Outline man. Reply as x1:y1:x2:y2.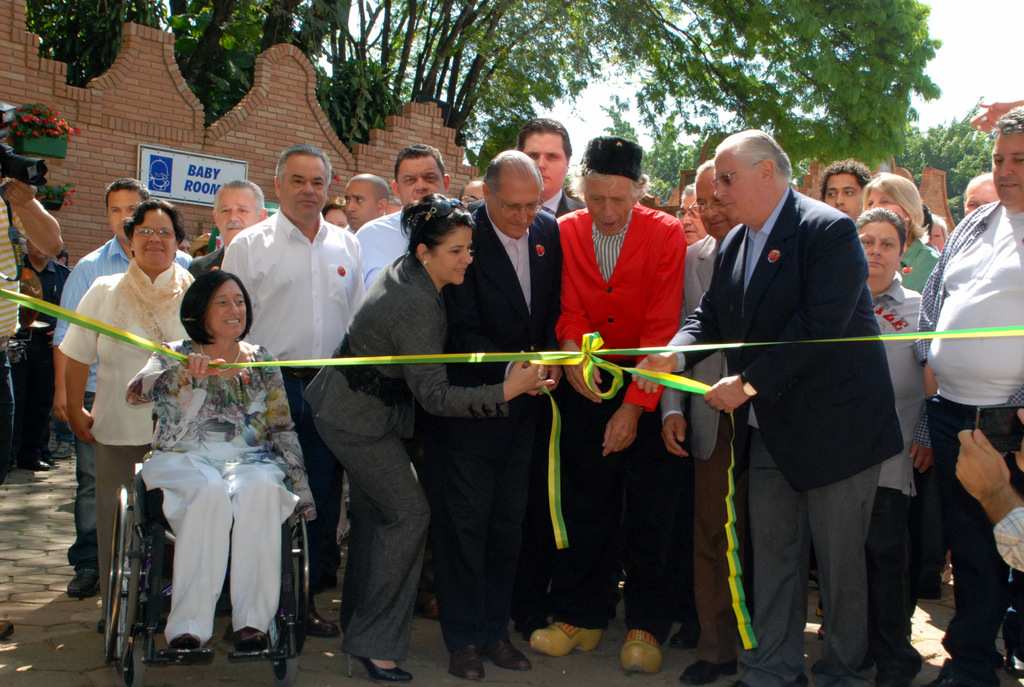
921:103:1023:686.
